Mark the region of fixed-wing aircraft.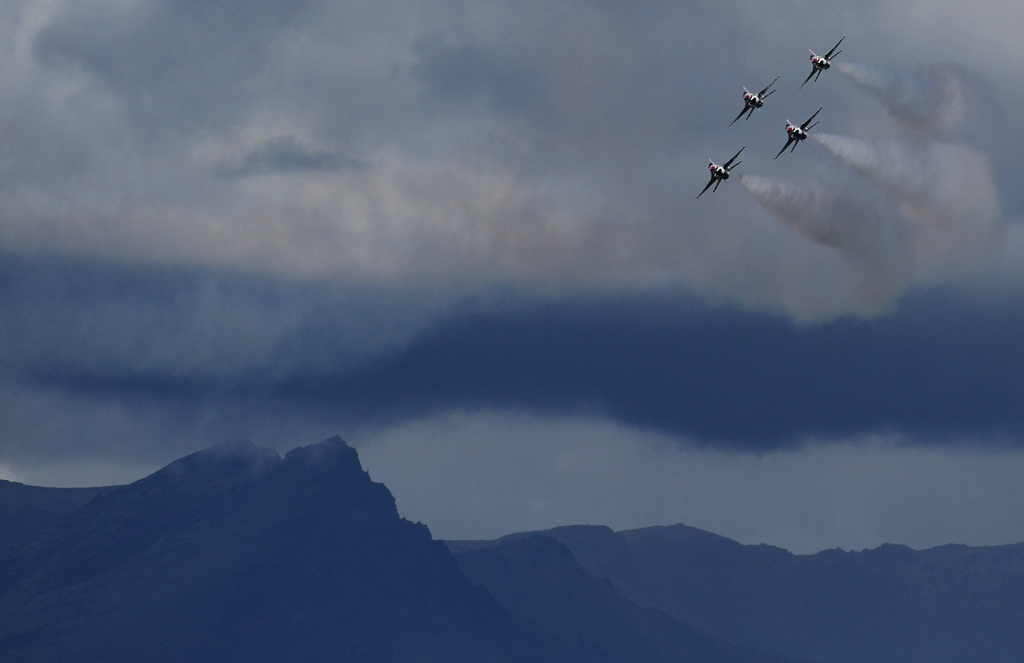
Region: box(694, 141, 746, 198).
